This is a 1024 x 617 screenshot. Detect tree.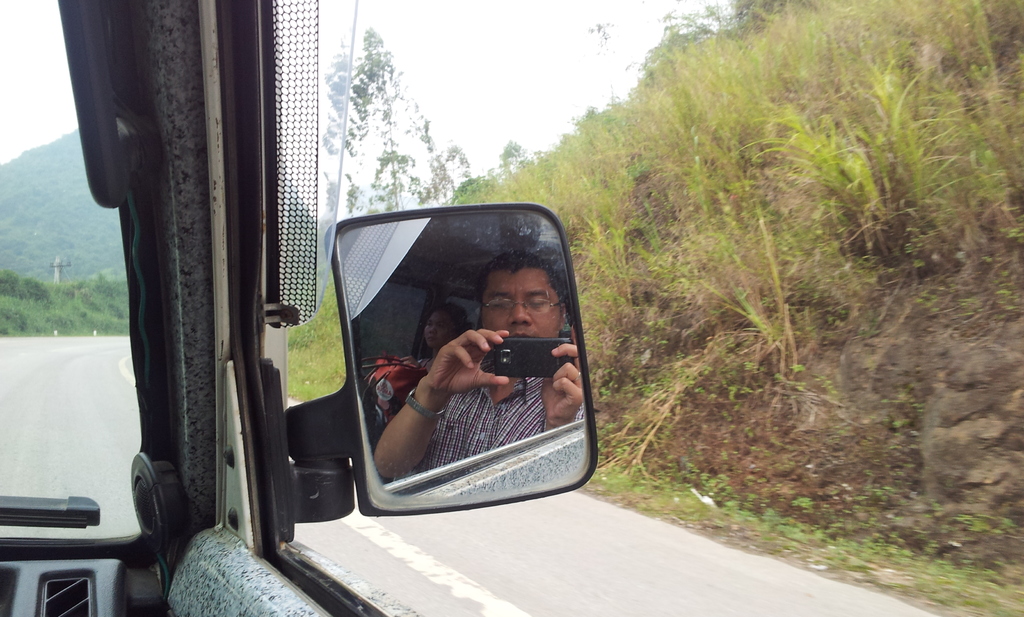
321,35,435,205.
